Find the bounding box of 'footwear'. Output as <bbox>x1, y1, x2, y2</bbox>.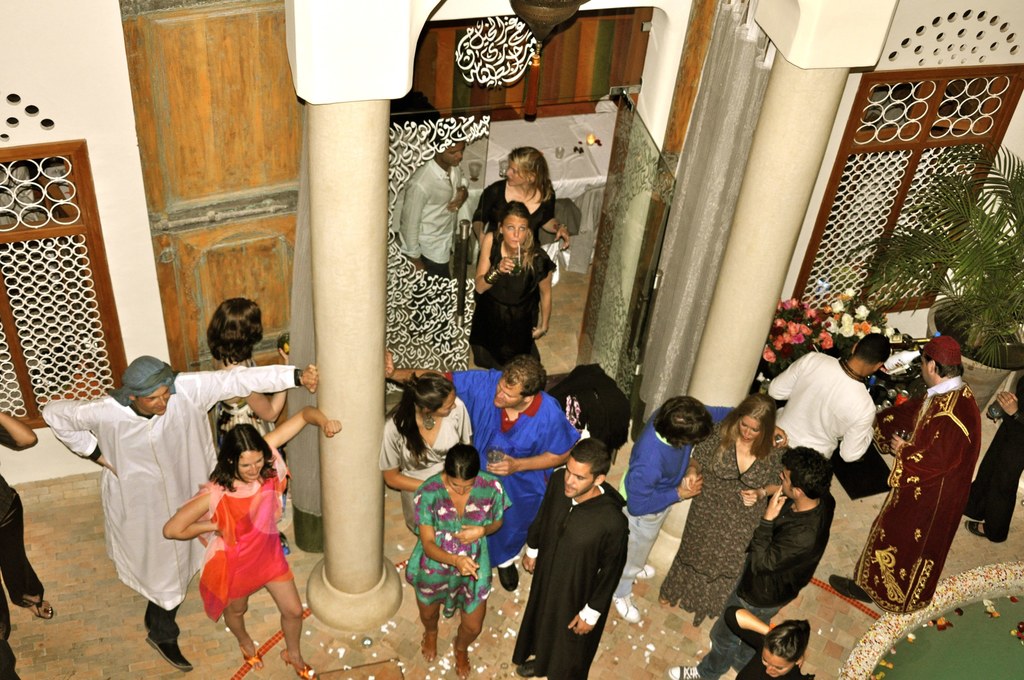
<bbox>145, 629, 192, 671</bbox>.
